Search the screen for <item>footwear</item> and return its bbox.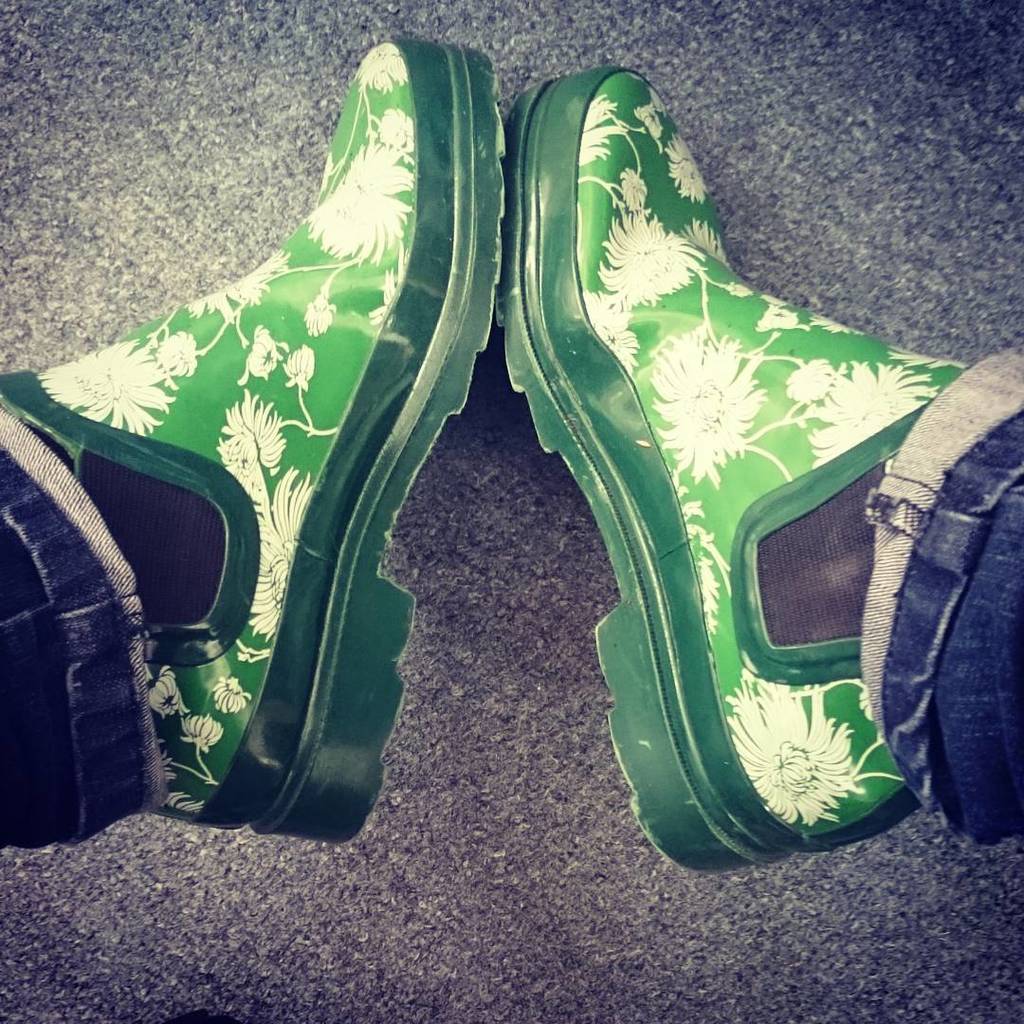
Found: [x1=39, y1=46, x2=502, y2=898].
